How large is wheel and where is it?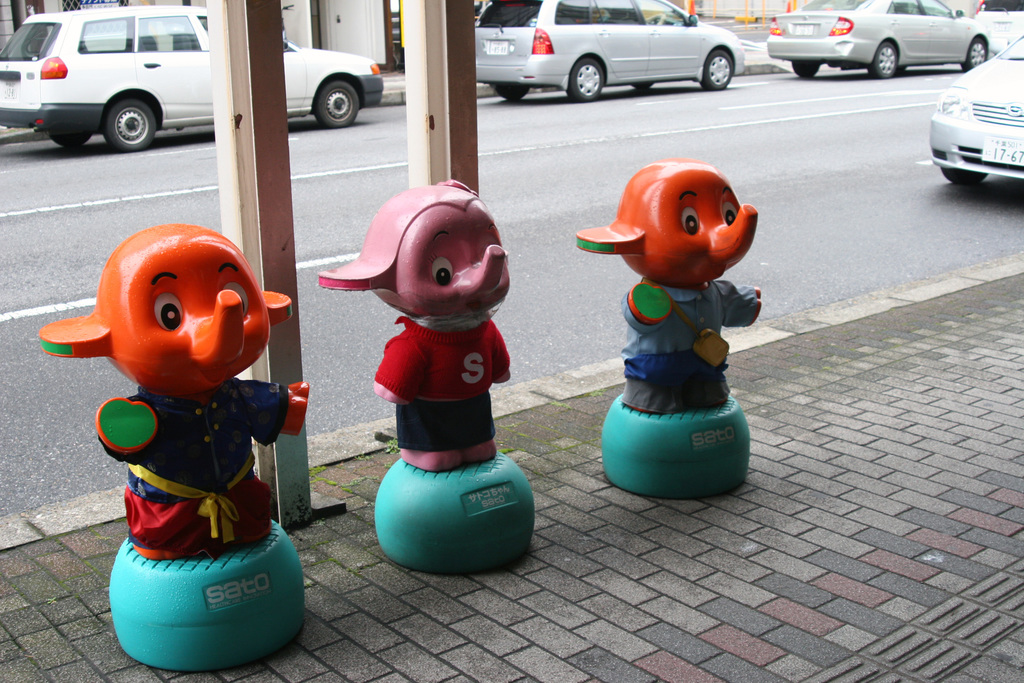
Bounding box: <bbox>103, 95, 159, 151</bbox>.
